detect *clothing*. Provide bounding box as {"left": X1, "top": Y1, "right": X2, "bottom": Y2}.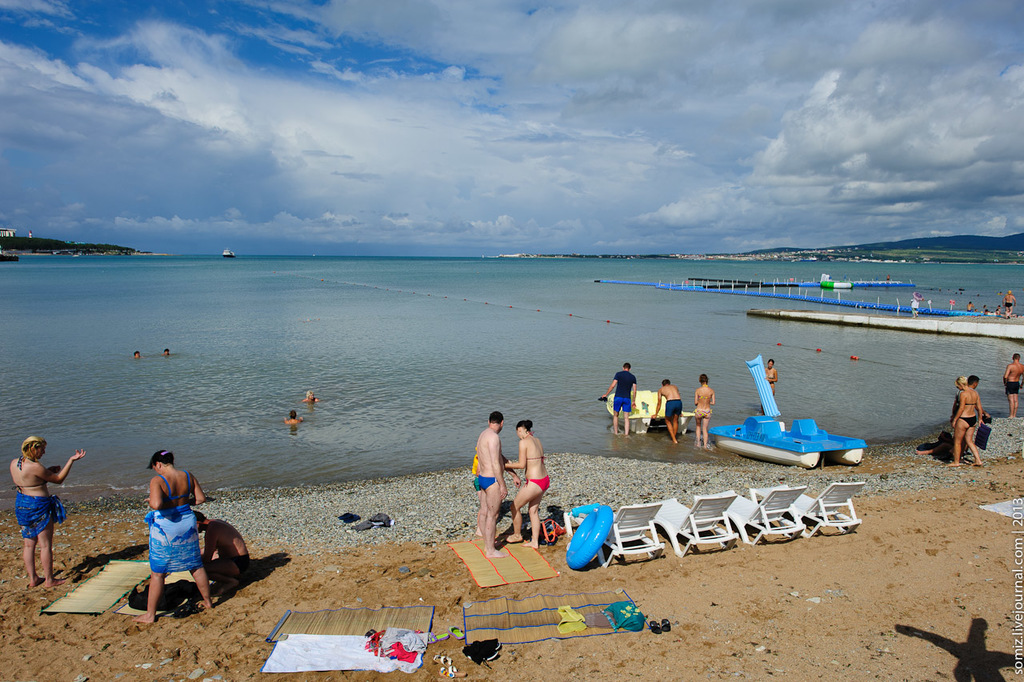
{"left": 1003, "top": 379, "right": 1023, "bottom": 396}.
